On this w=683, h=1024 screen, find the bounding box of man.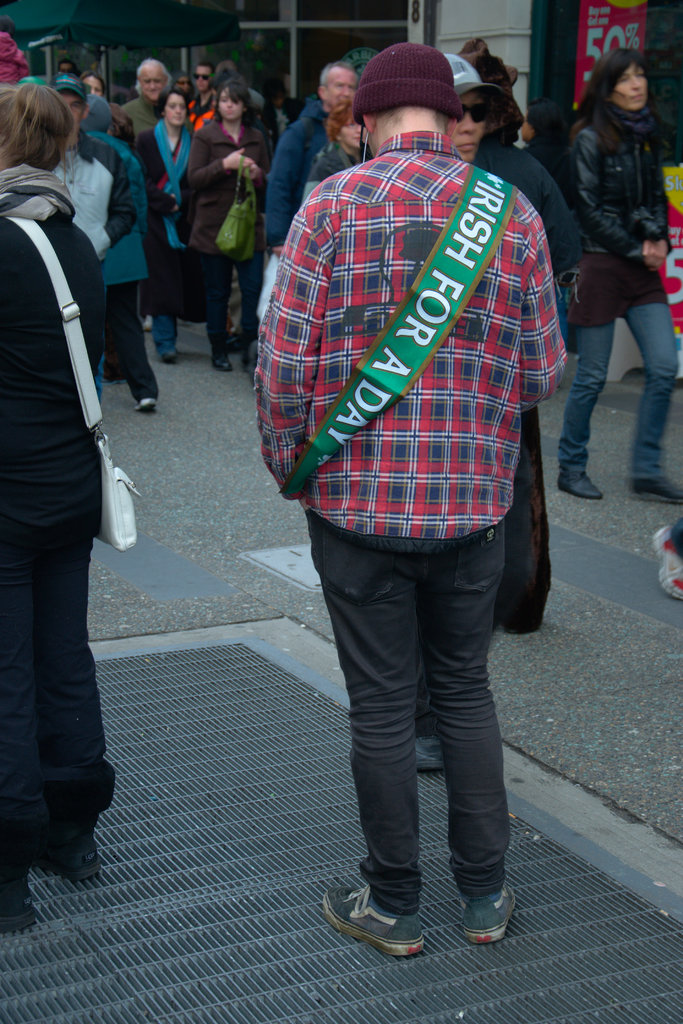
Bounding box: [left=239, top=48, right=593, bottom=908].
